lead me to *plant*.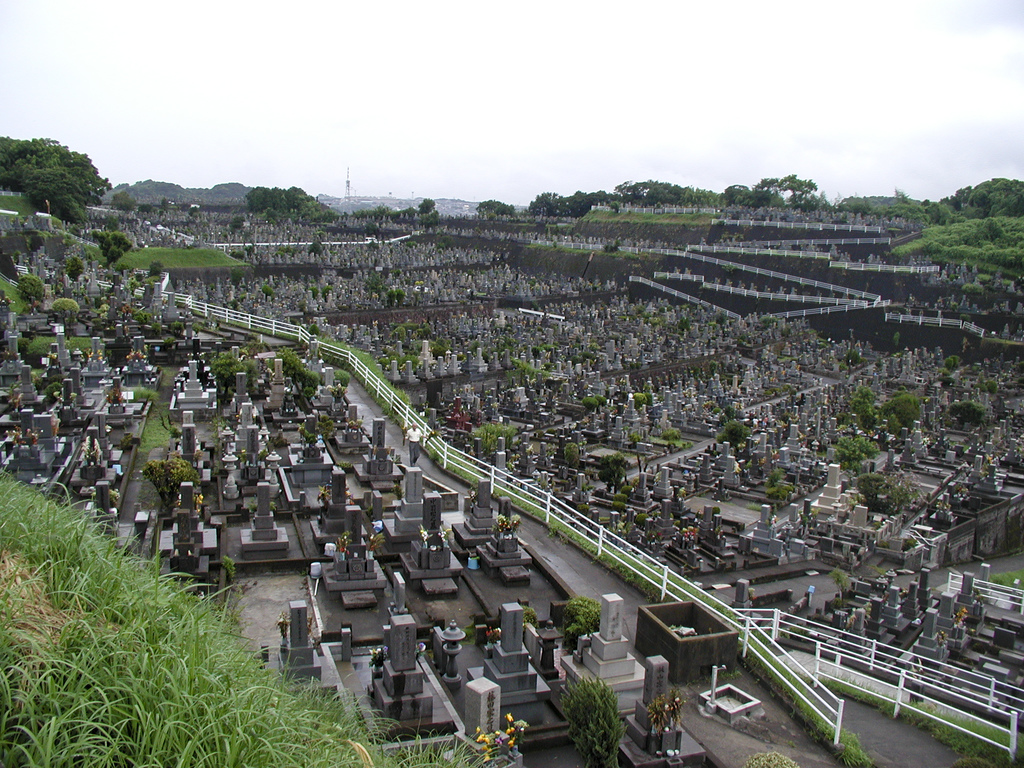
Lead to x1=659, y1=306, x2=664, y2=313.
